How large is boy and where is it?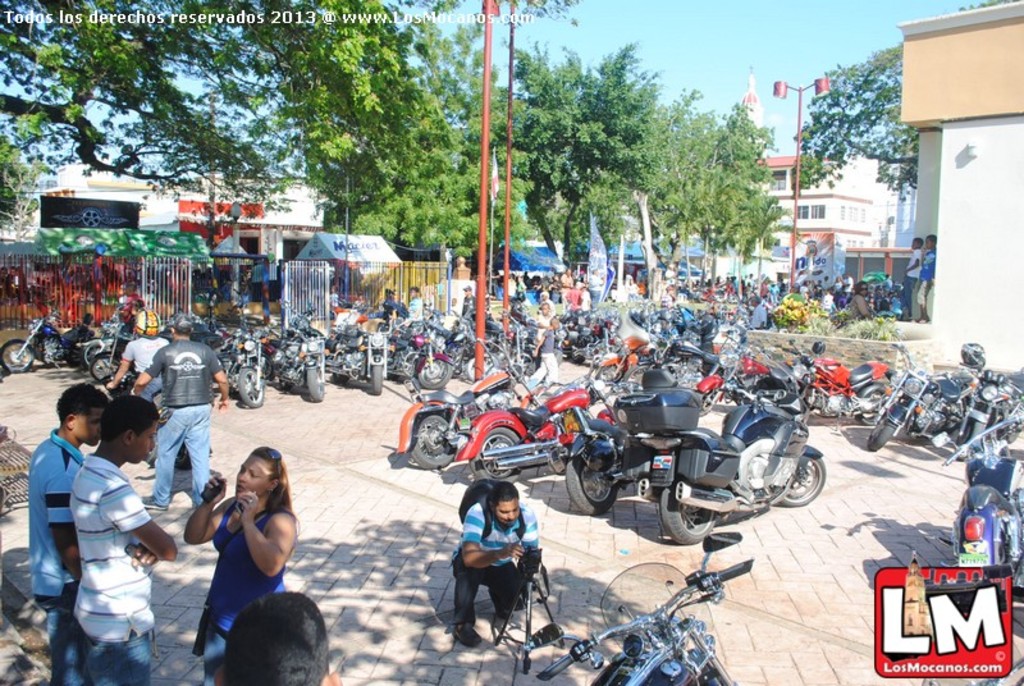
Bounding box: (x1=69, y1=392, x2=184, y2=685).
